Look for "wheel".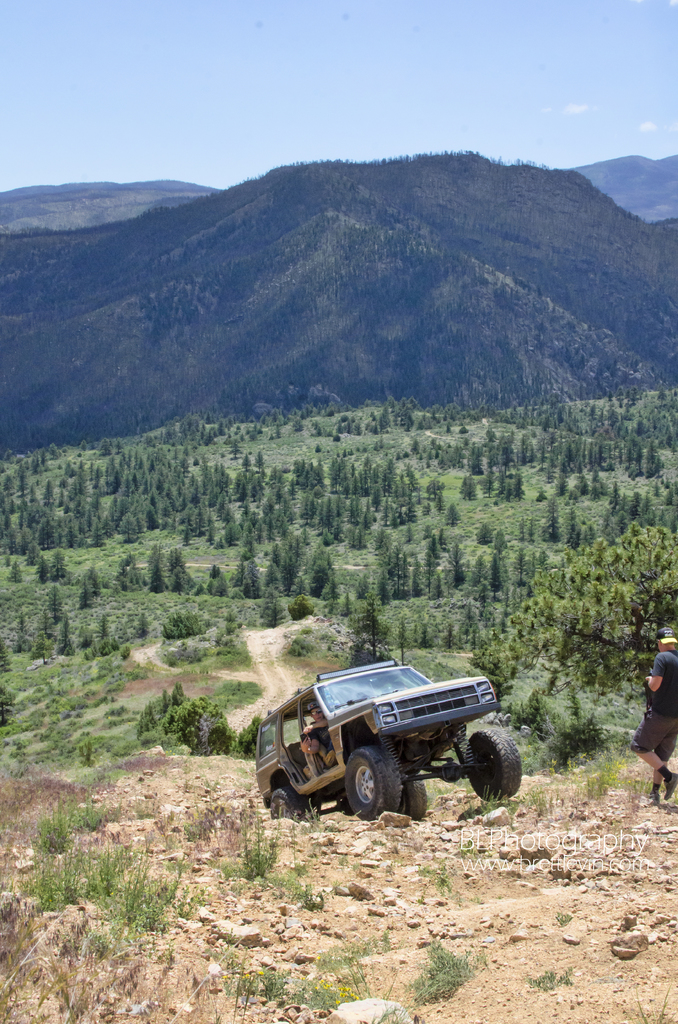
Found: pyautogui.locateOnScreen(269, 785, 314, 823).
